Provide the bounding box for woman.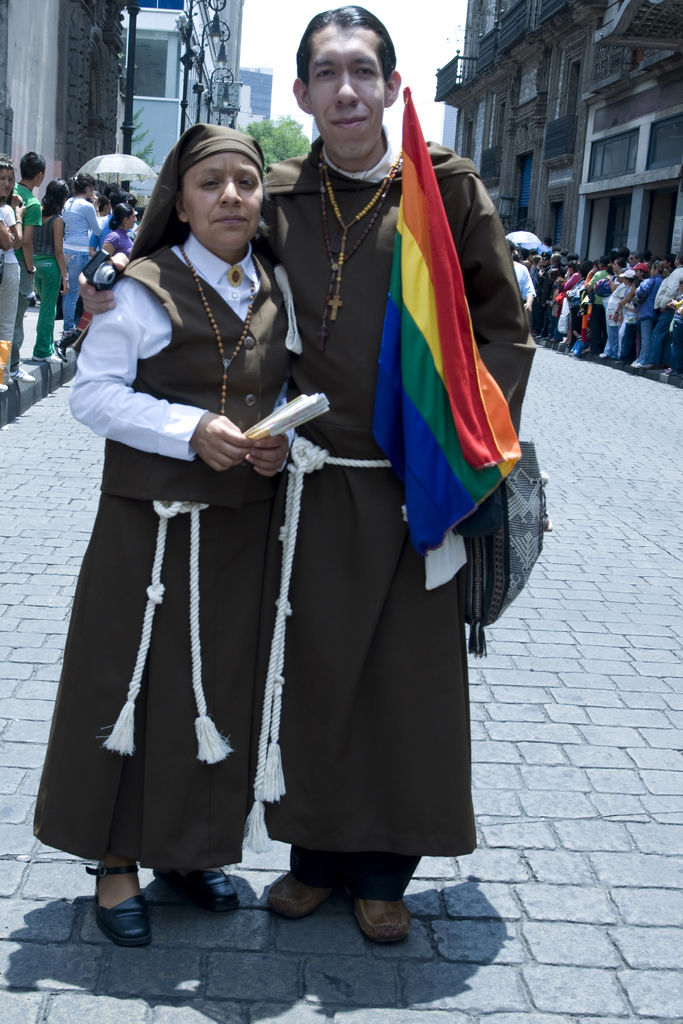
box=[60, 169, 103, 340].
